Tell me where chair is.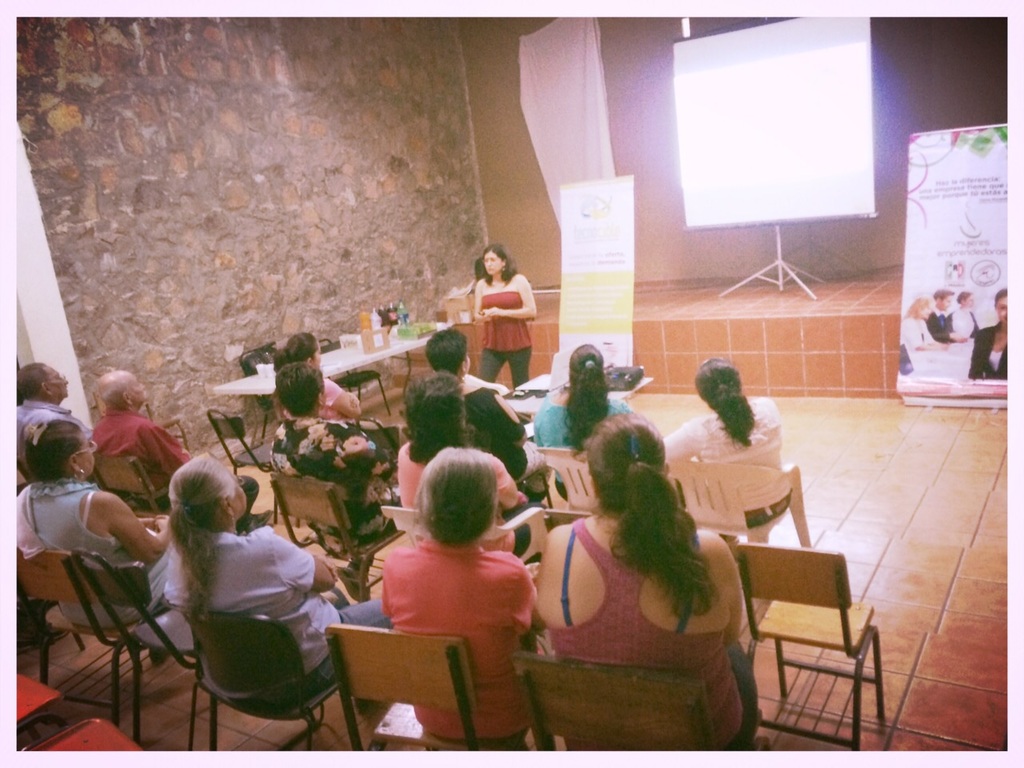
chair is at <region>15, 546, 147, 727</region>.
